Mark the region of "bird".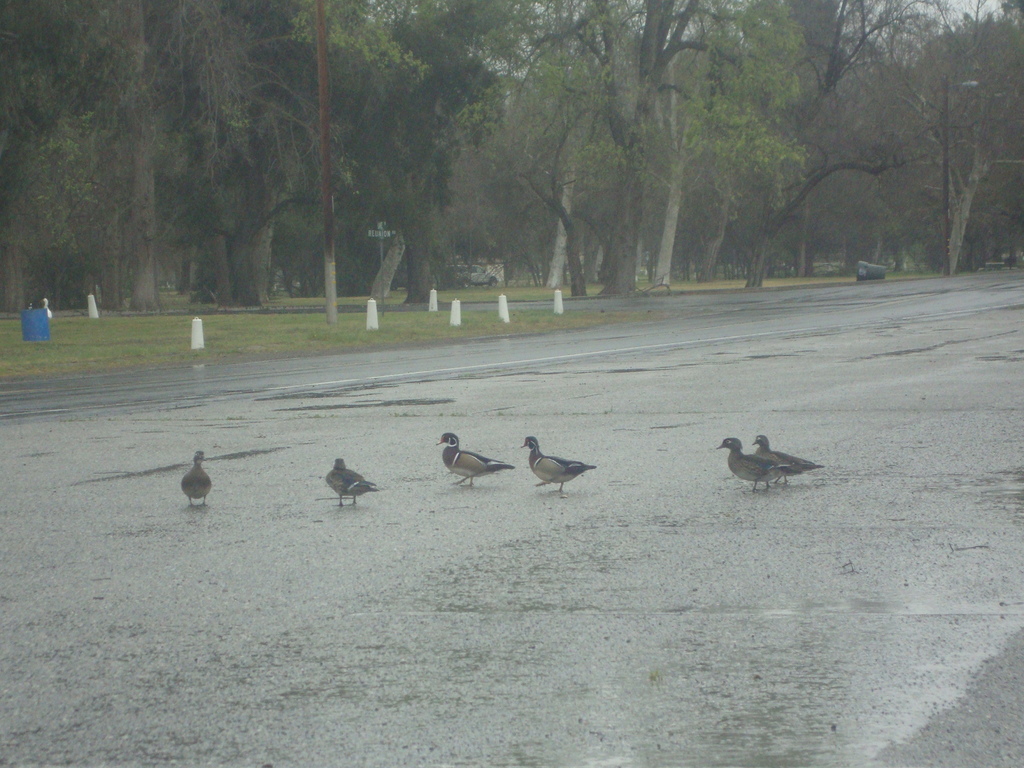
Region: select_region(752, 431, 822, 491).
